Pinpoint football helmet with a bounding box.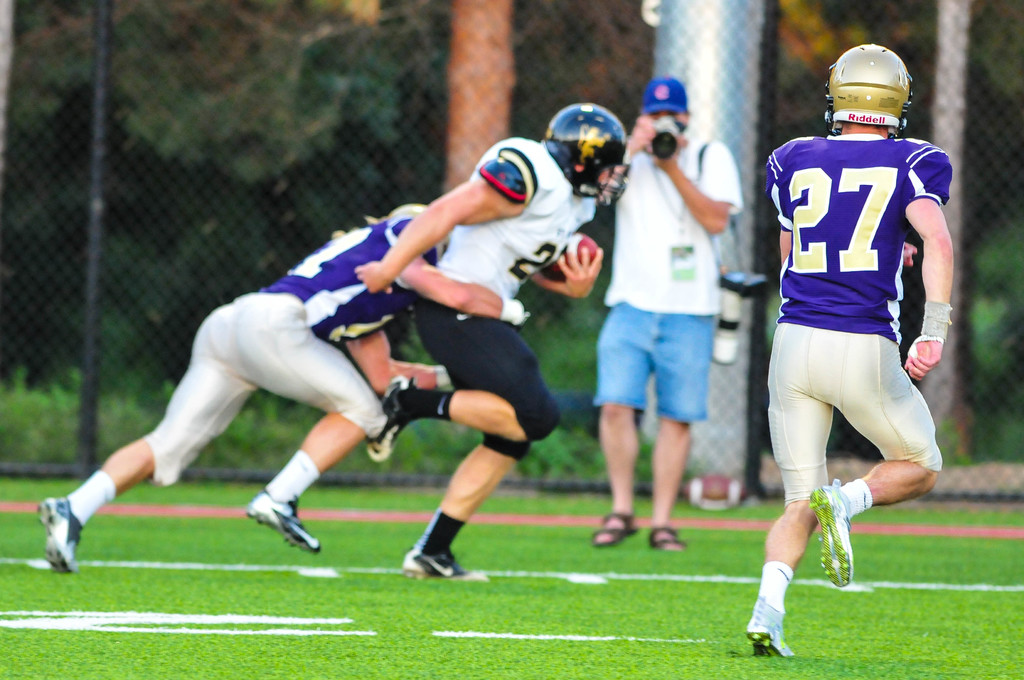
536,99,636,201.
